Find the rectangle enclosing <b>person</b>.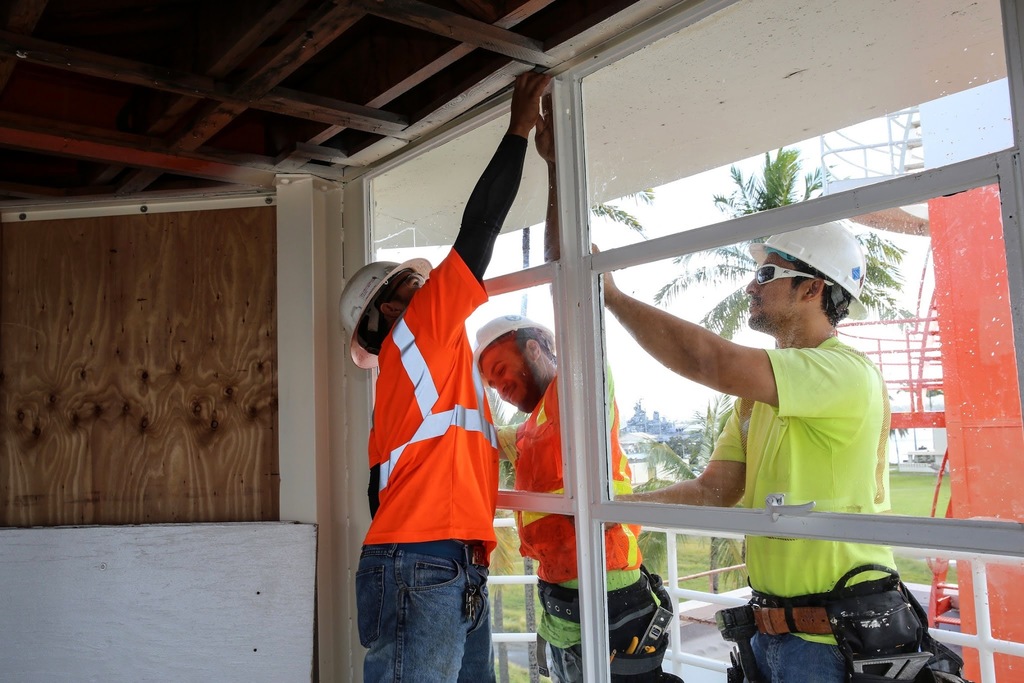
(x1=332, y1=57, x2=544, y2=682).
